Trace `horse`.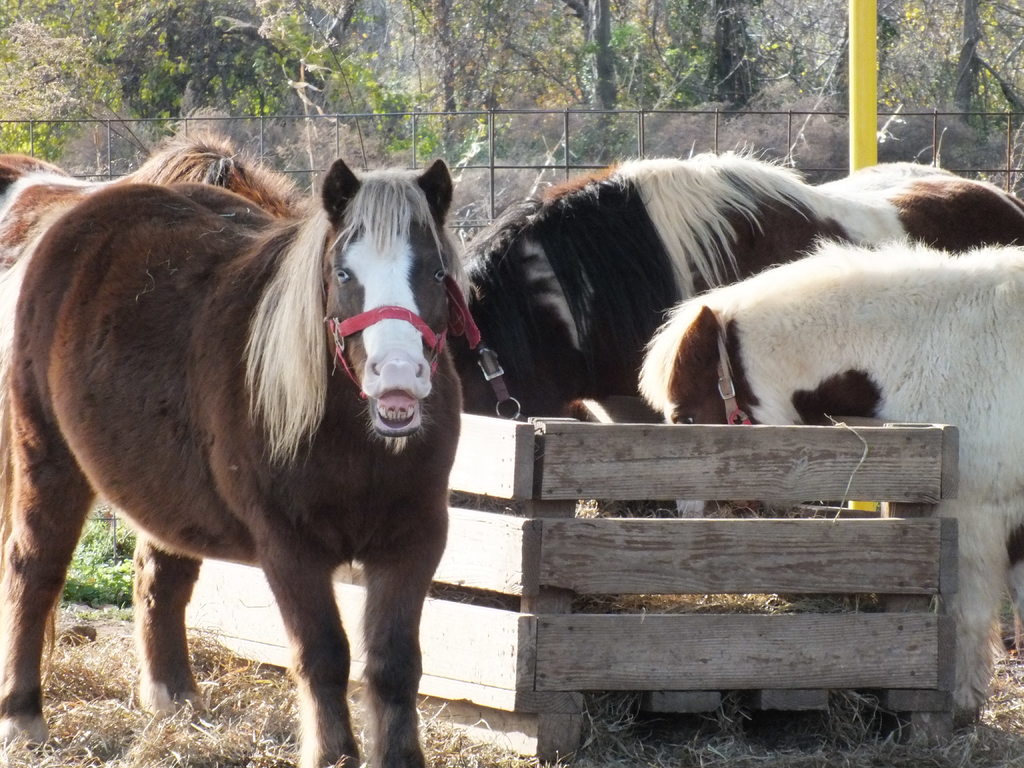
Traced to {"left": 462, "top": 156, "right": 1023, "bottom": 417}.
